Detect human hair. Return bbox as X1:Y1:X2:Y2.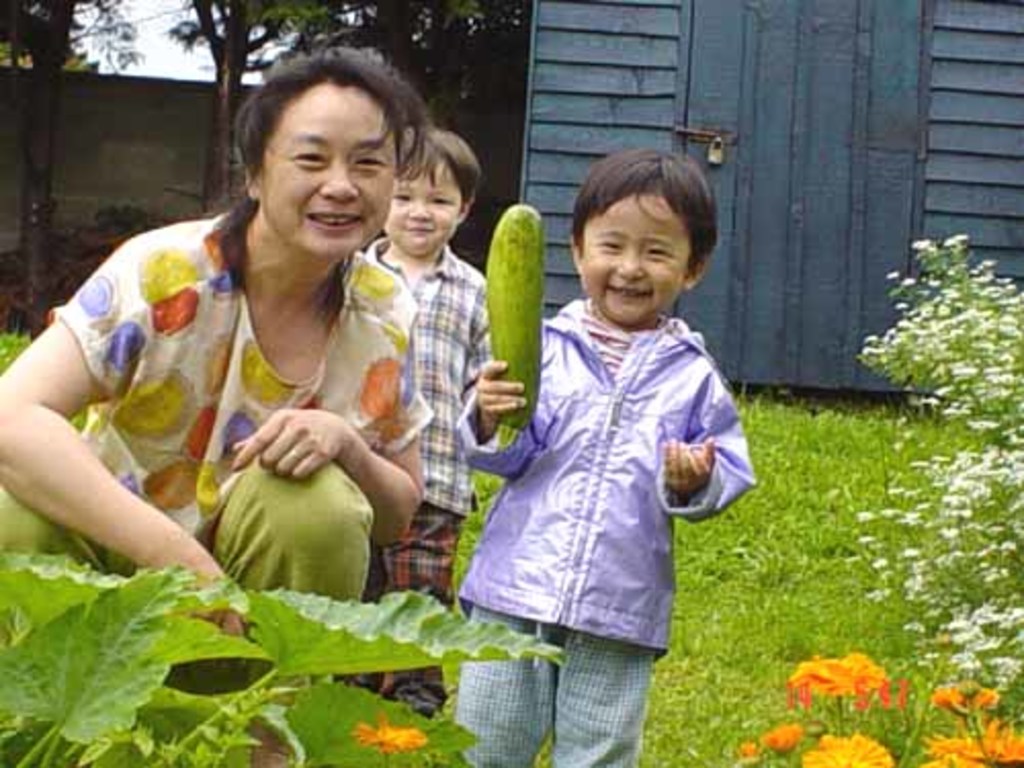
209:43:434:328.
